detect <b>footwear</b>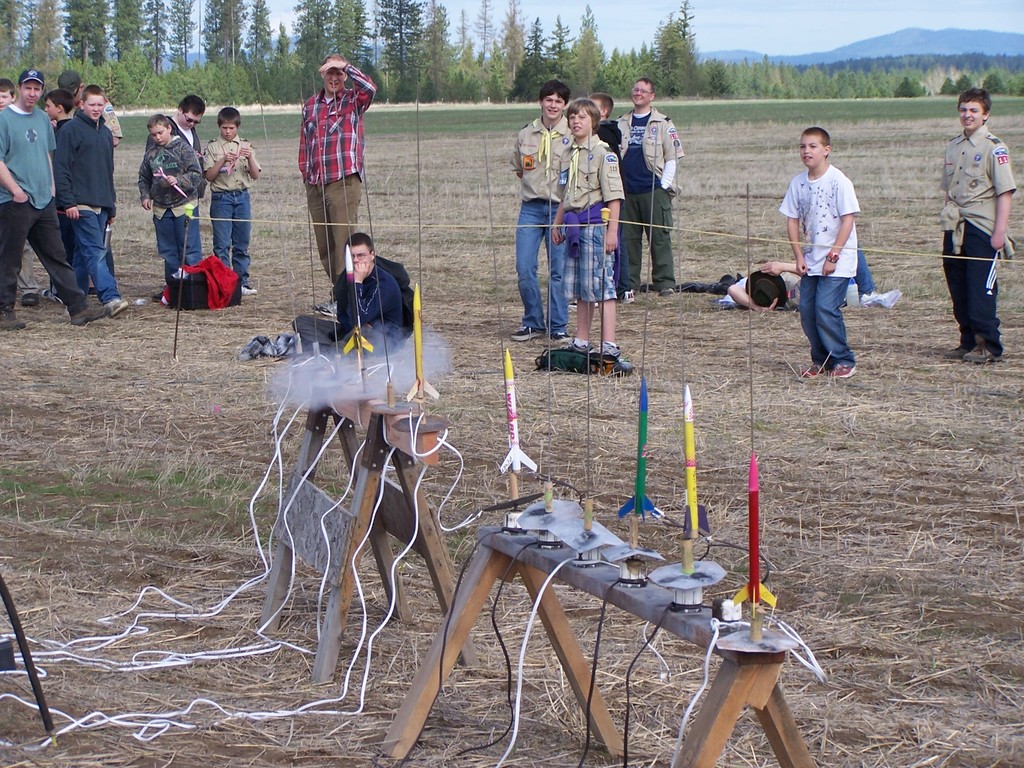
Rect(802, 364, 821, 378)
